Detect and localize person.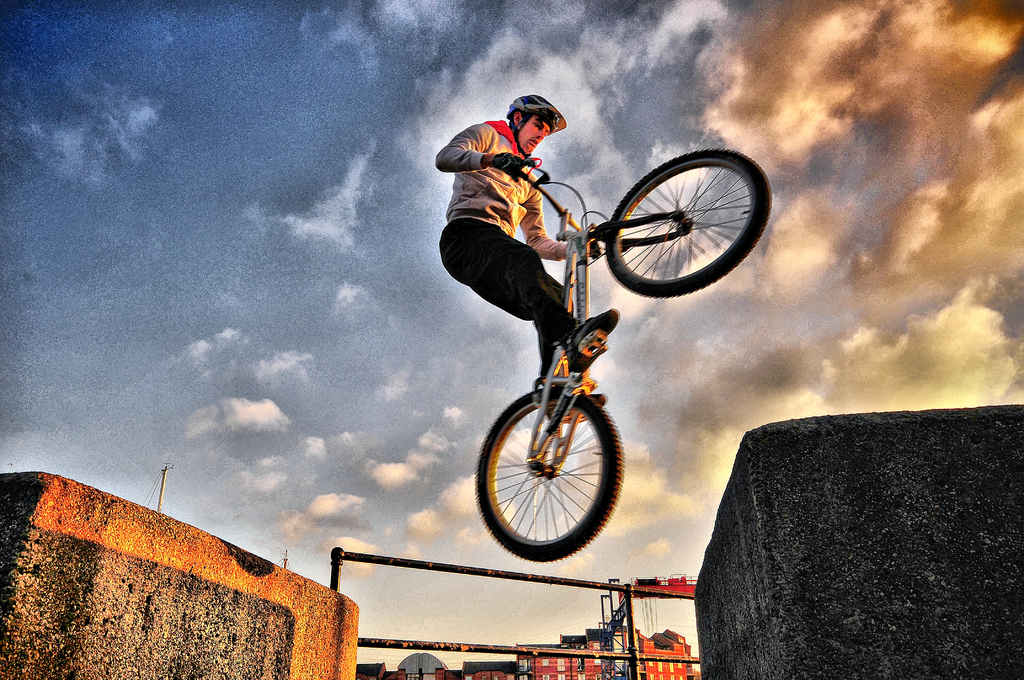
Localized at bbox(442, 99, 601, 430).
